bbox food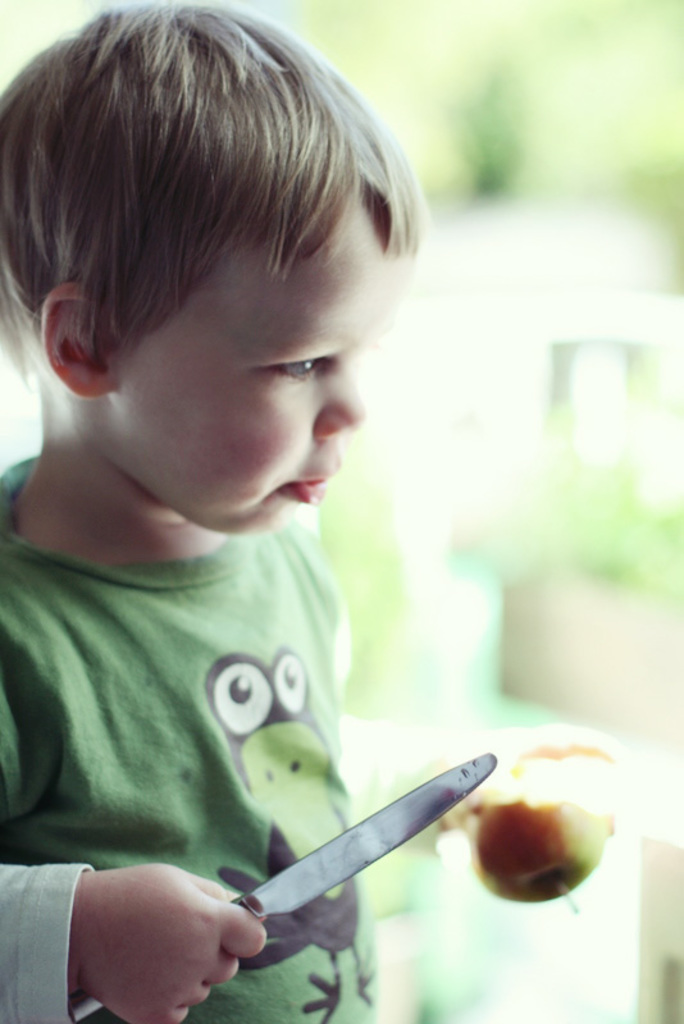
box(465, 777, 610, 906)
